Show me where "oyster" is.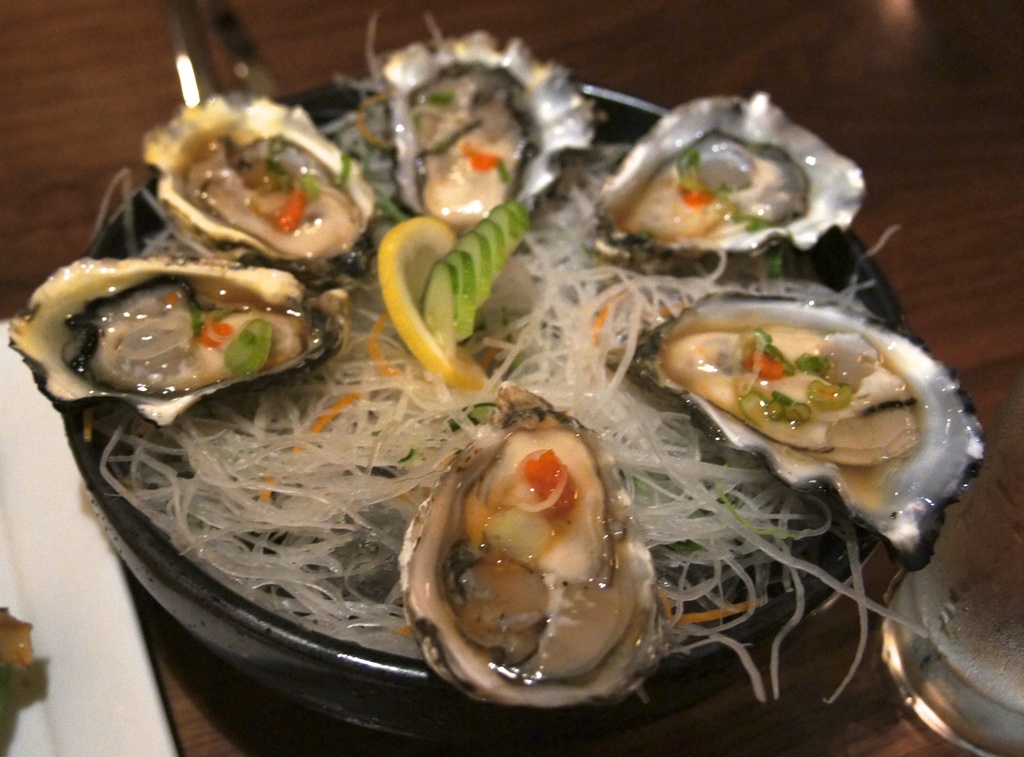
"oyster" is at 599,285,982,559.
